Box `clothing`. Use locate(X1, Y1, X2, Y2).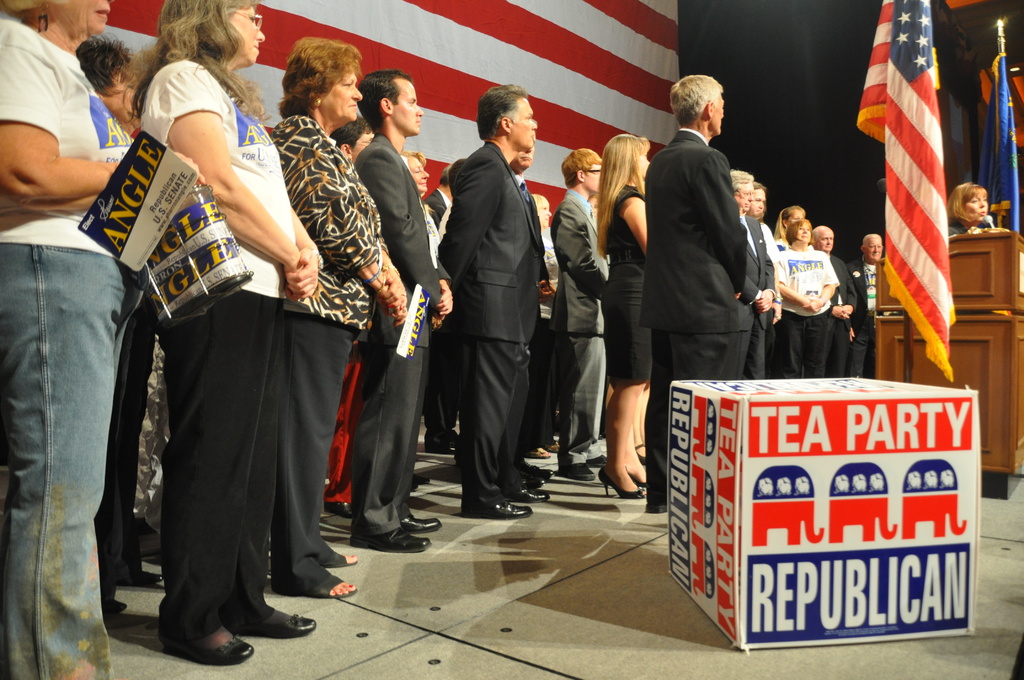
locate(593, 188, 653, 388).
